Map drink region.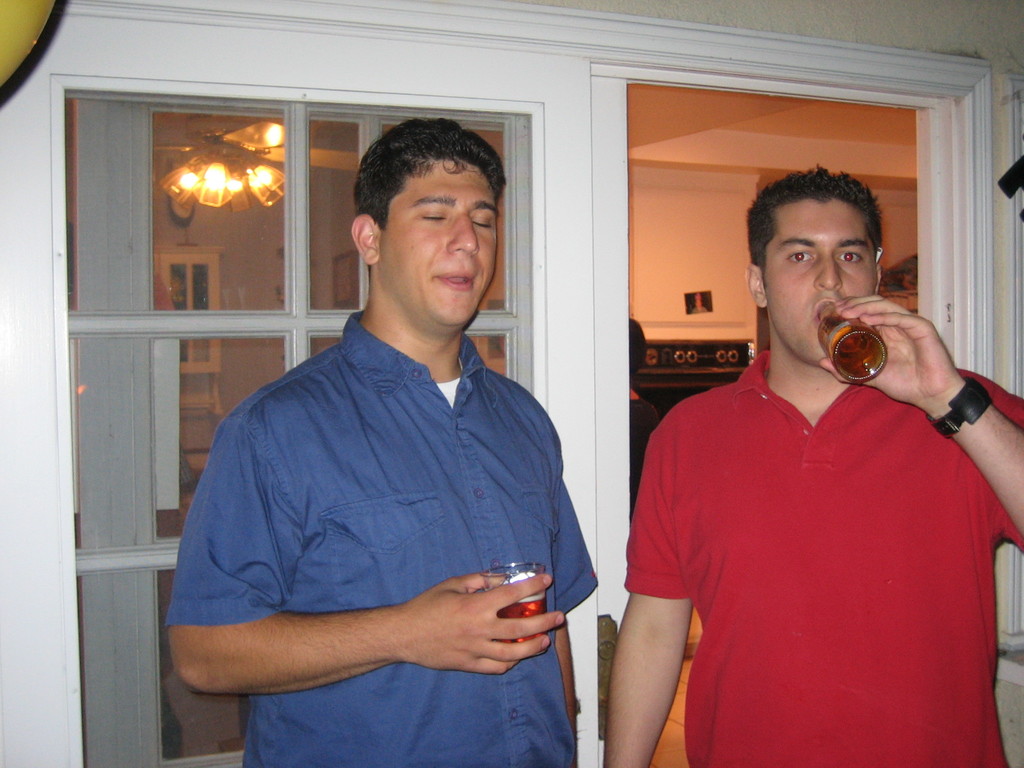
Mapped to bbox(817, 304, 890, 385).
